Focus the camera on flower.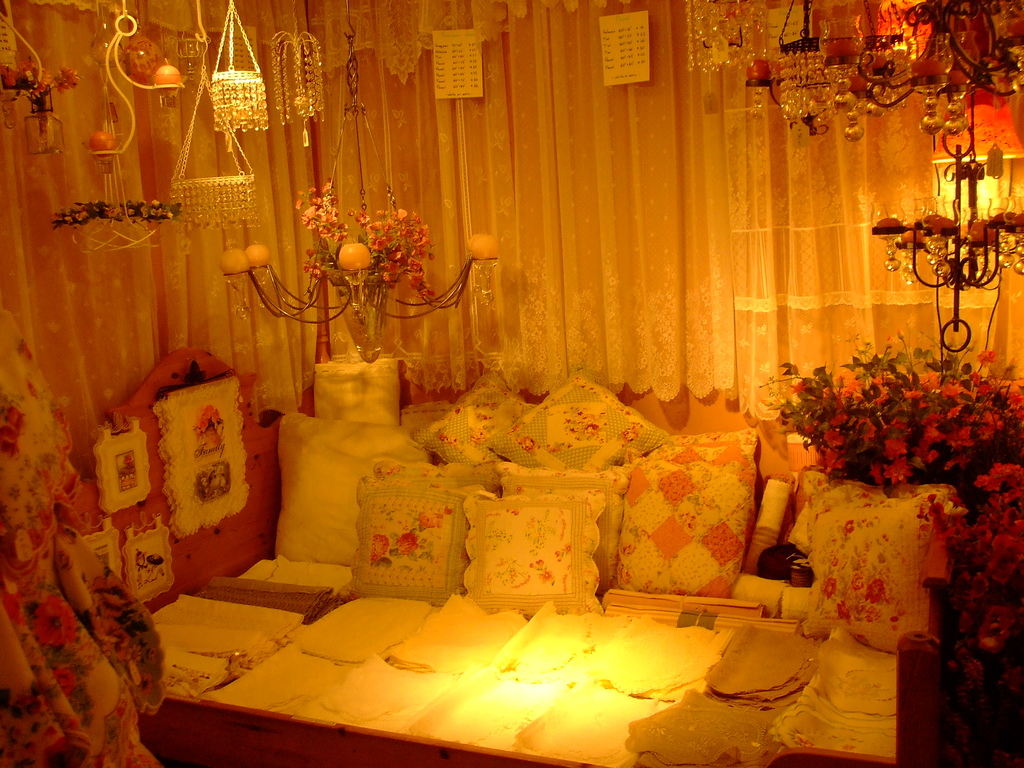
Focus region: <bbox>195, 403, 222, 433</bbox>.
